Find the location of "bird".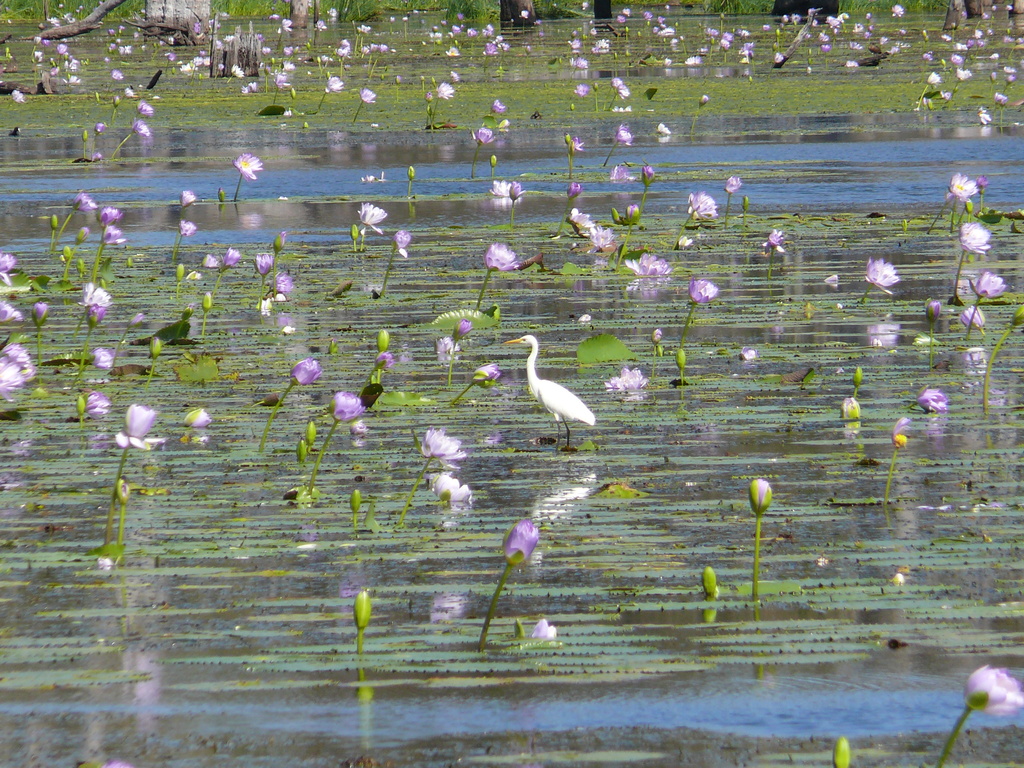
Location: <bbox>511, 335, 605, 453</bbox>.
